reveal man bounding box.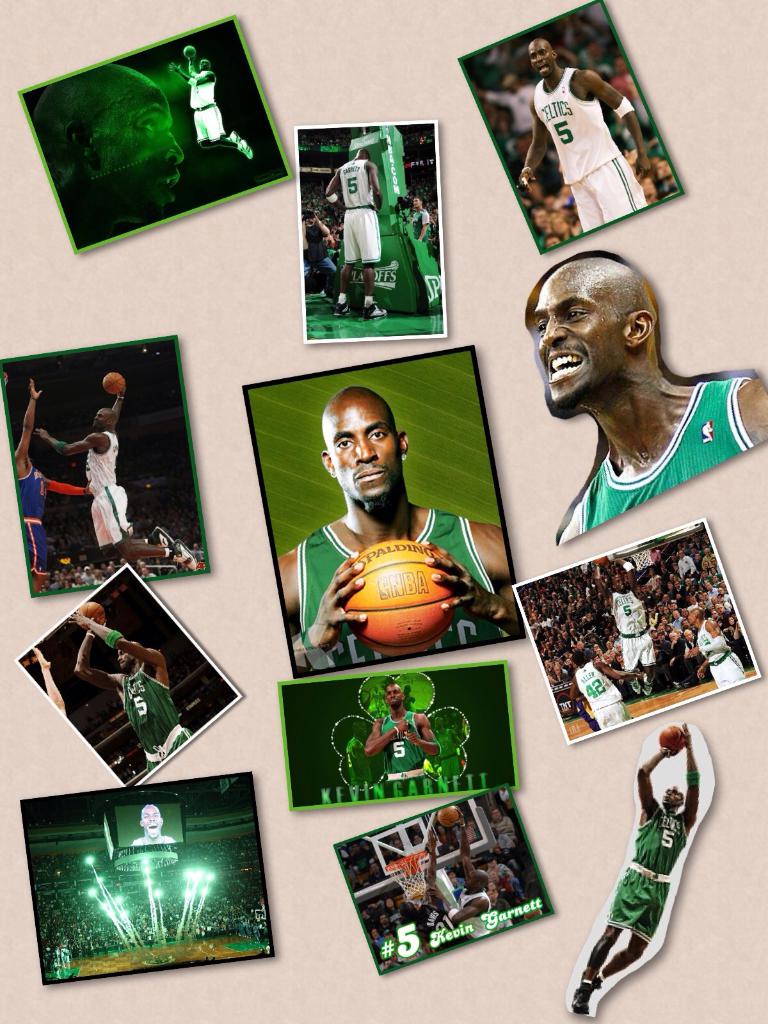
Revealed: bbox=[411, 194, 433, 256].
